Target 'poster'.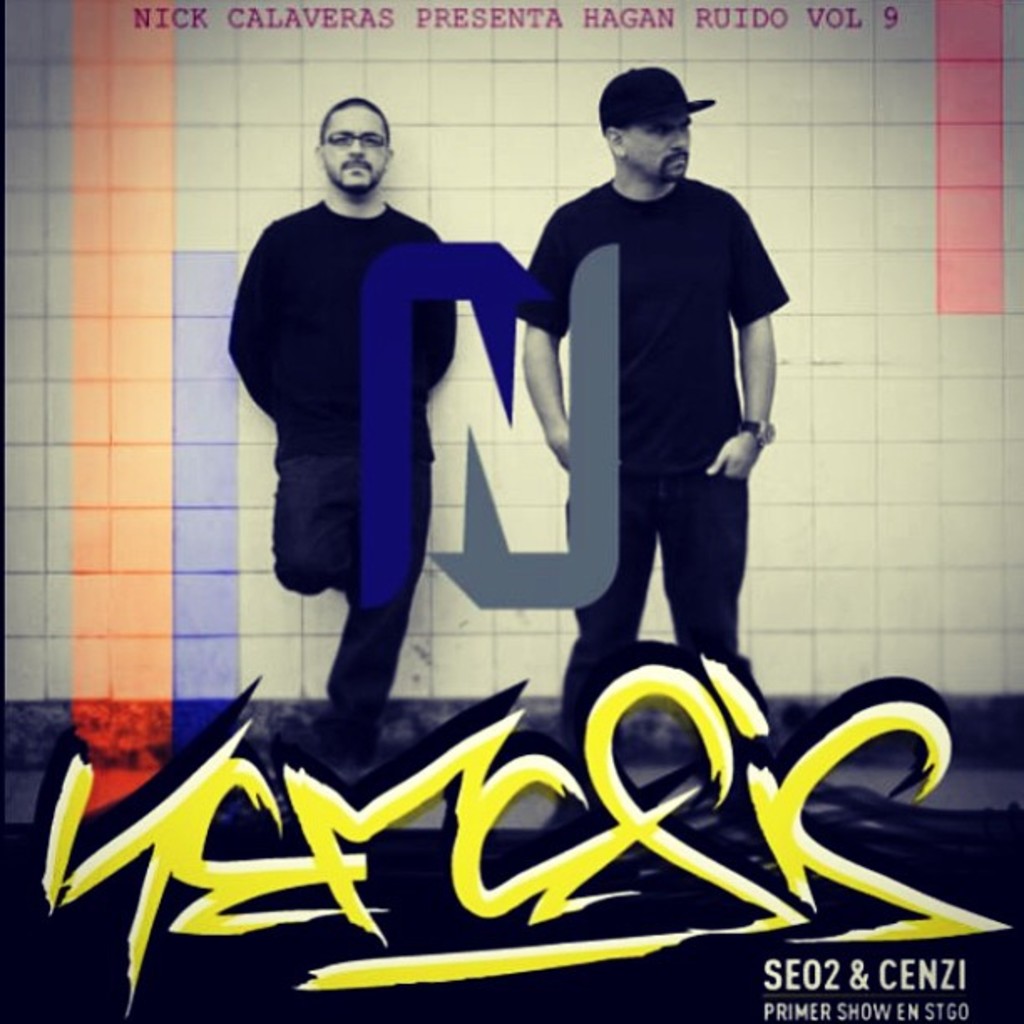
Target region: left=0, top=0, right=1022, bottom=1022.
